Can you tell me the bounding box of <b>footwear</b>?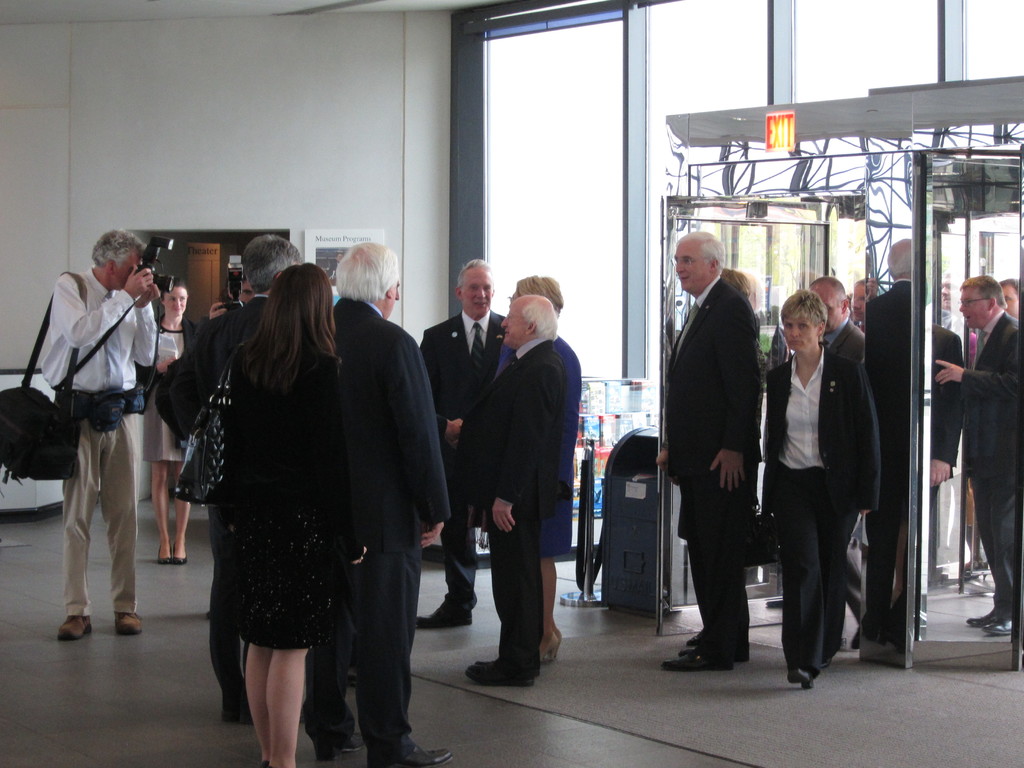
680/647/750/663.
